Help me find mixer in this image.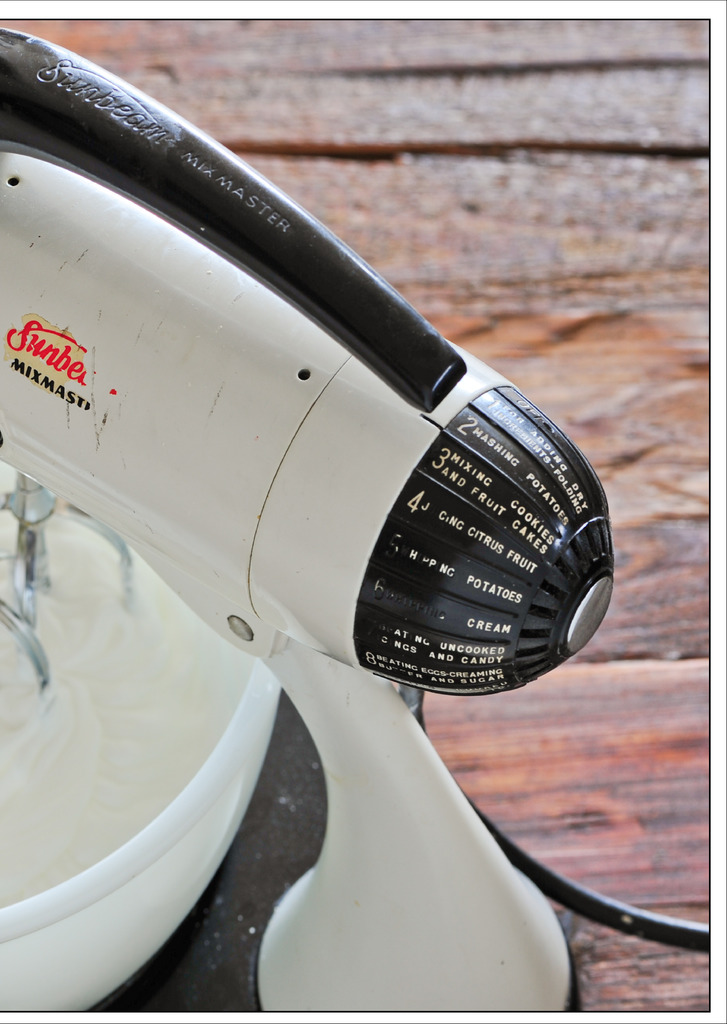
Found it: box=[0, 27, 615, 1014].
